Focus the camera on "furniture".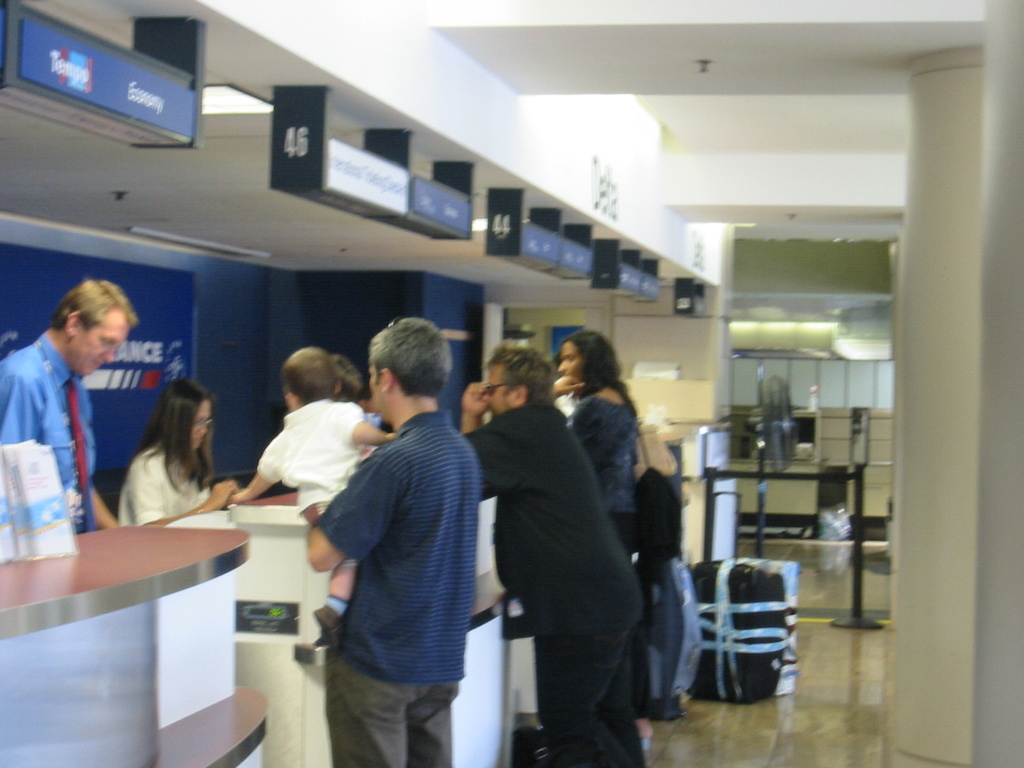
Focus region: l=177, t=503, r=507, b=767.
